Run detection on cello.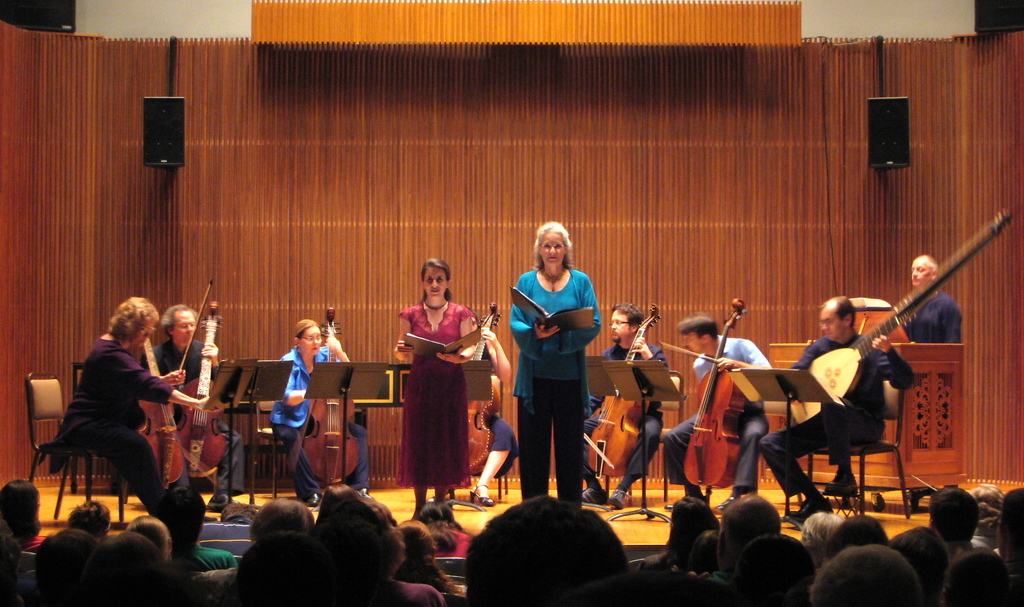
Result: (x1=467, y1=305, x2=505, y2=475).
